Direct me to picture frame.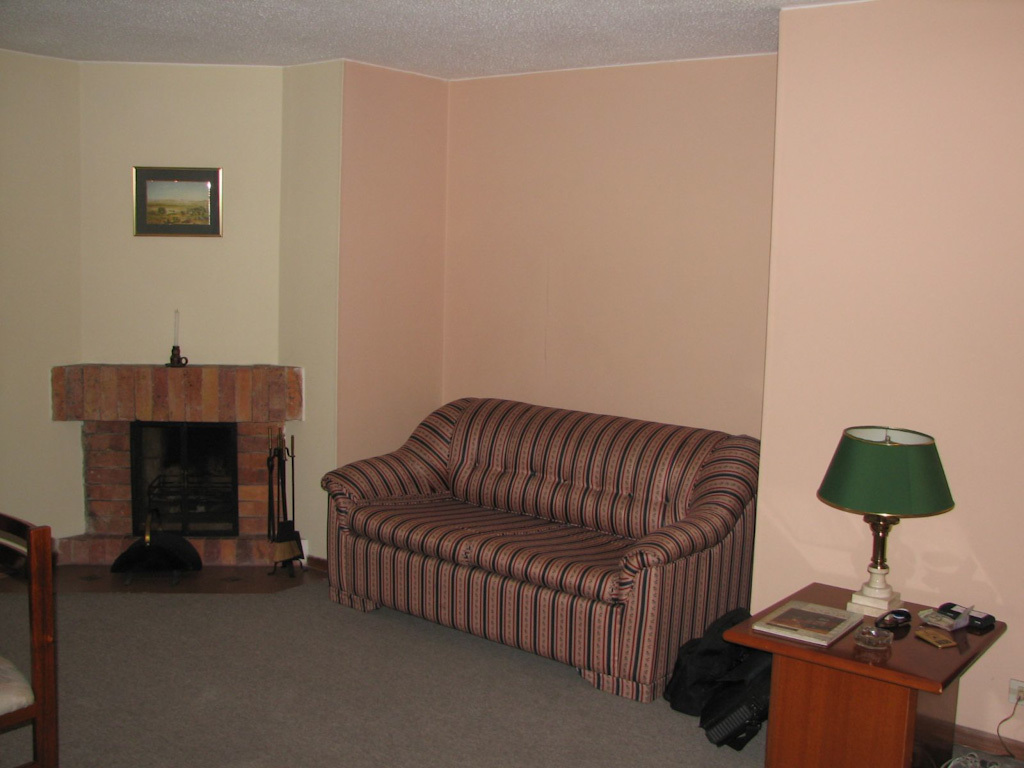
Direction: 753:599:862:647.
